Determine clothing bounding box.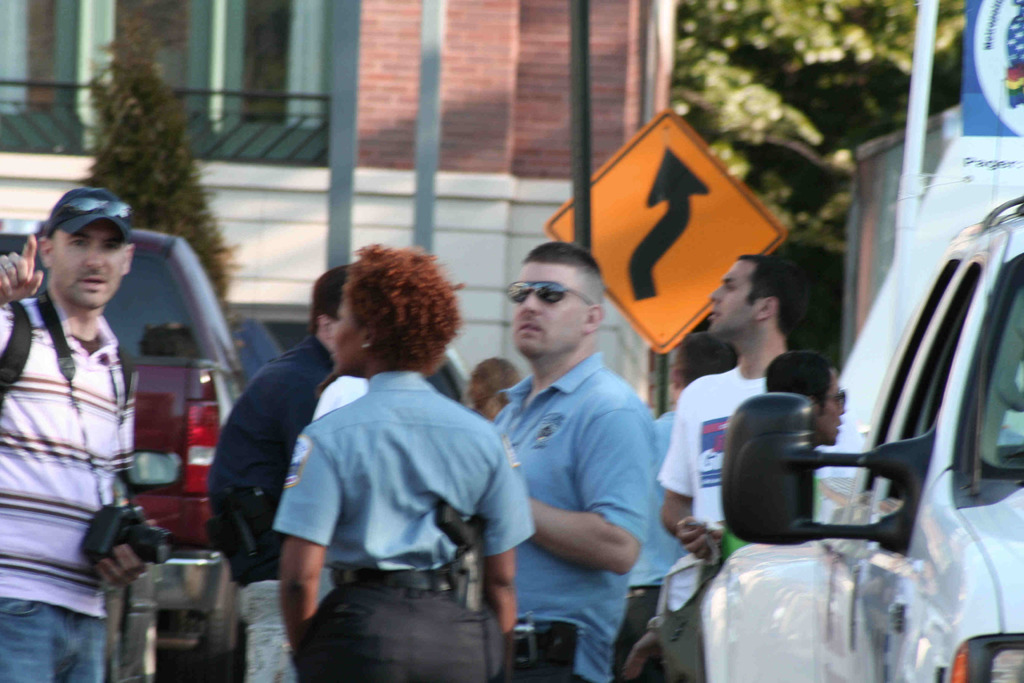
Determined: locate(195, 334, 337, 580).
